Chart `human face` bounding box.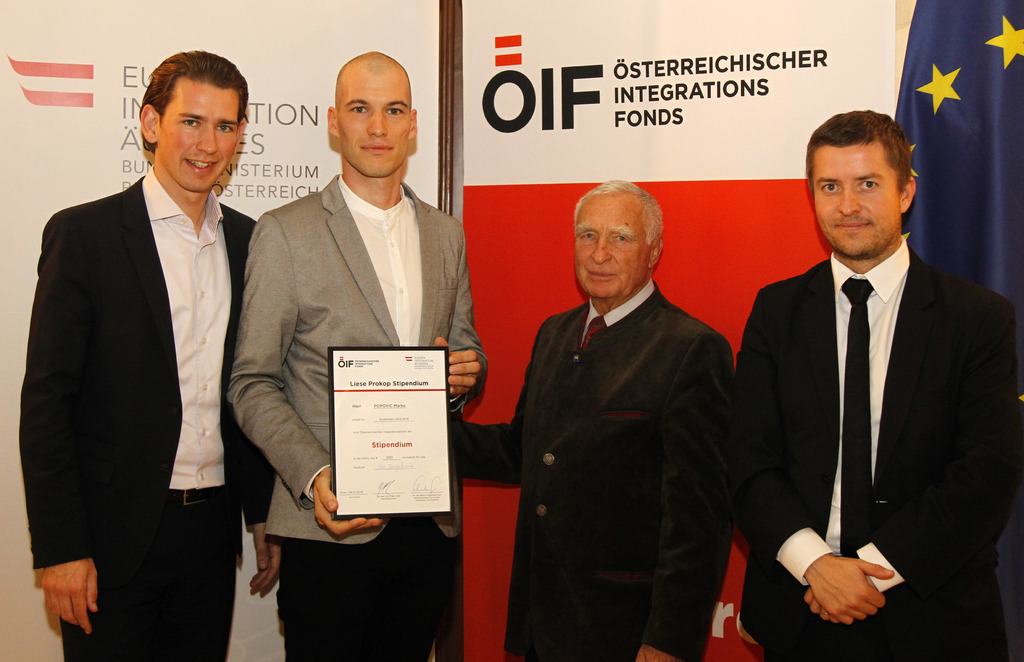
Charted: <region>339, 65, 409, 179</region>.
